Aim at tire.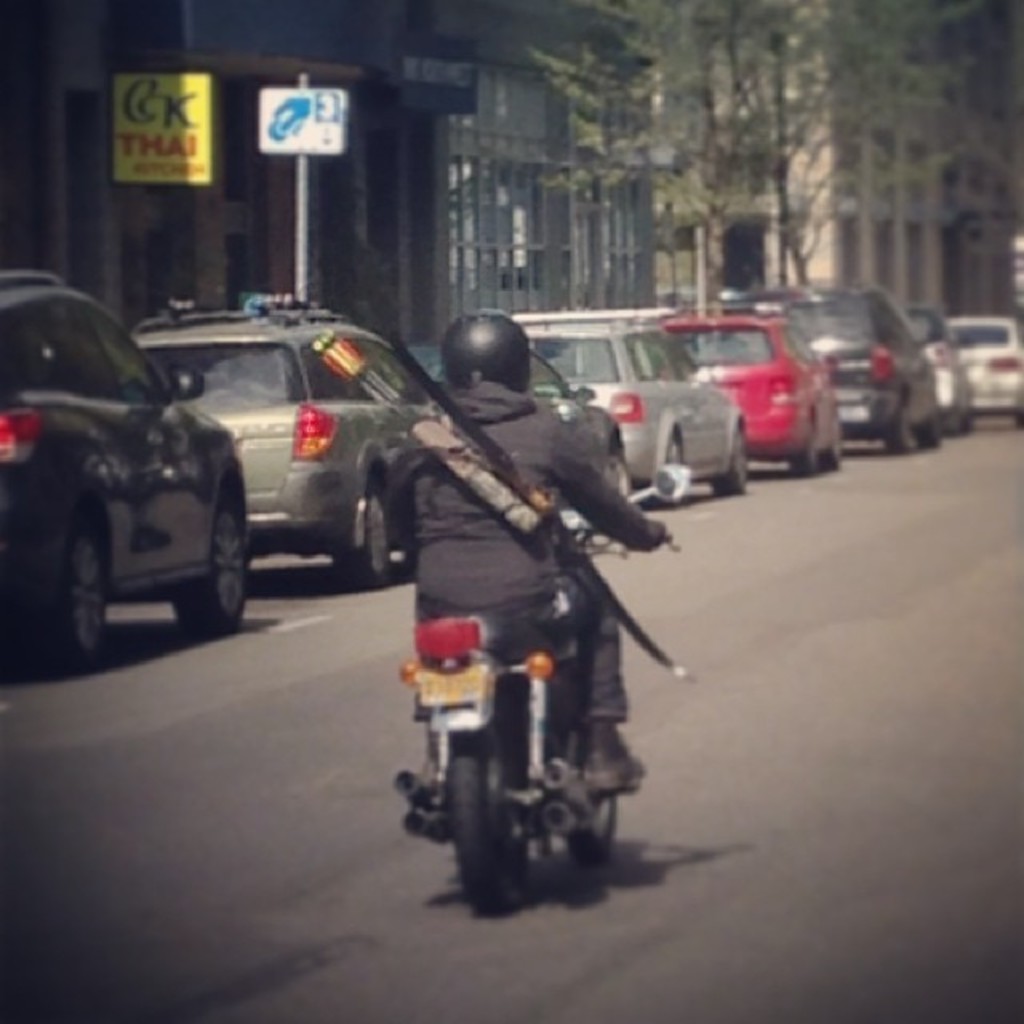
Aimed at (557, 712, 619, 870).
